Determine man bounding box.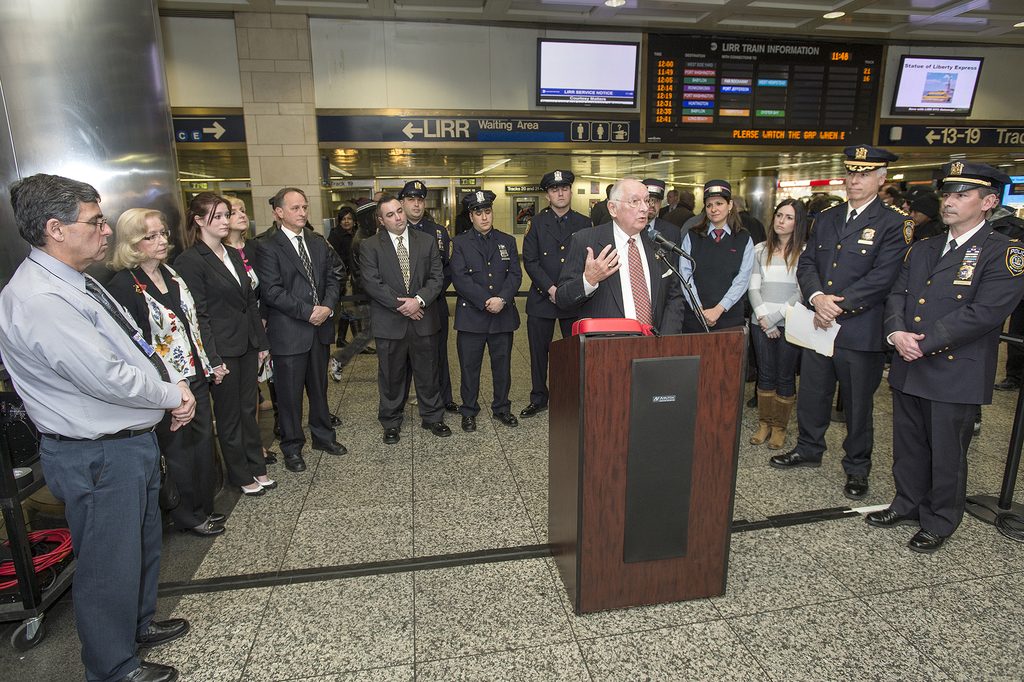
Determined: bbox(400, 176, 460, 414).
